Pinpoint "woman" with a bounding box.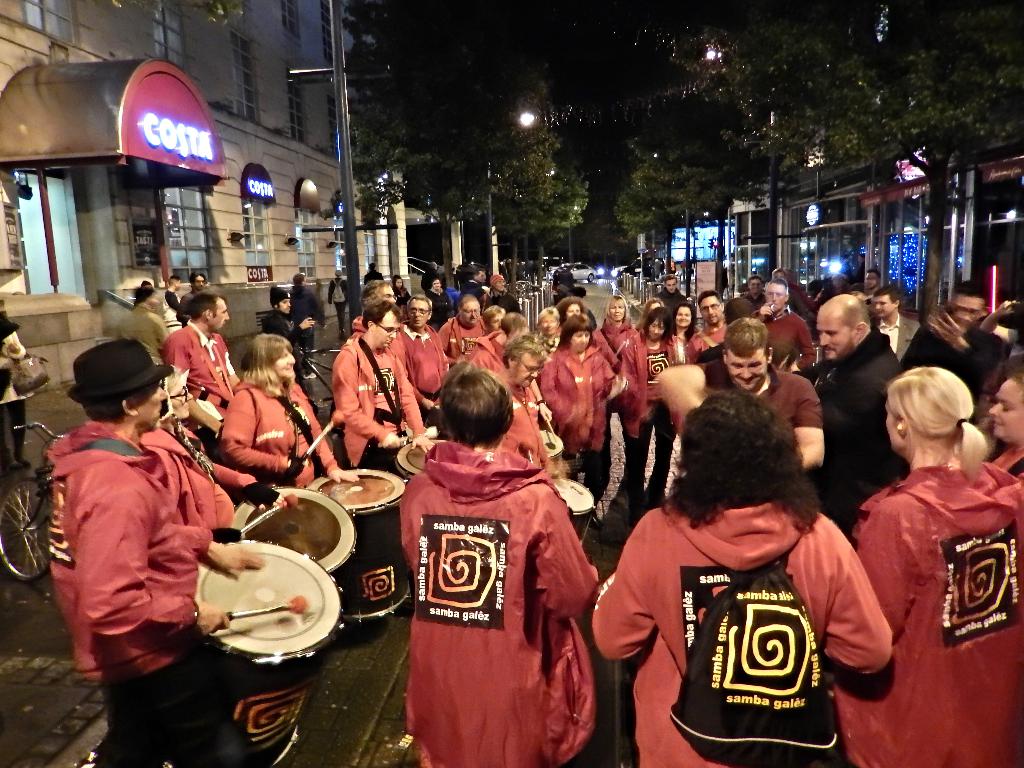
x1=981, y1=369, x2=1023, y2=490.
